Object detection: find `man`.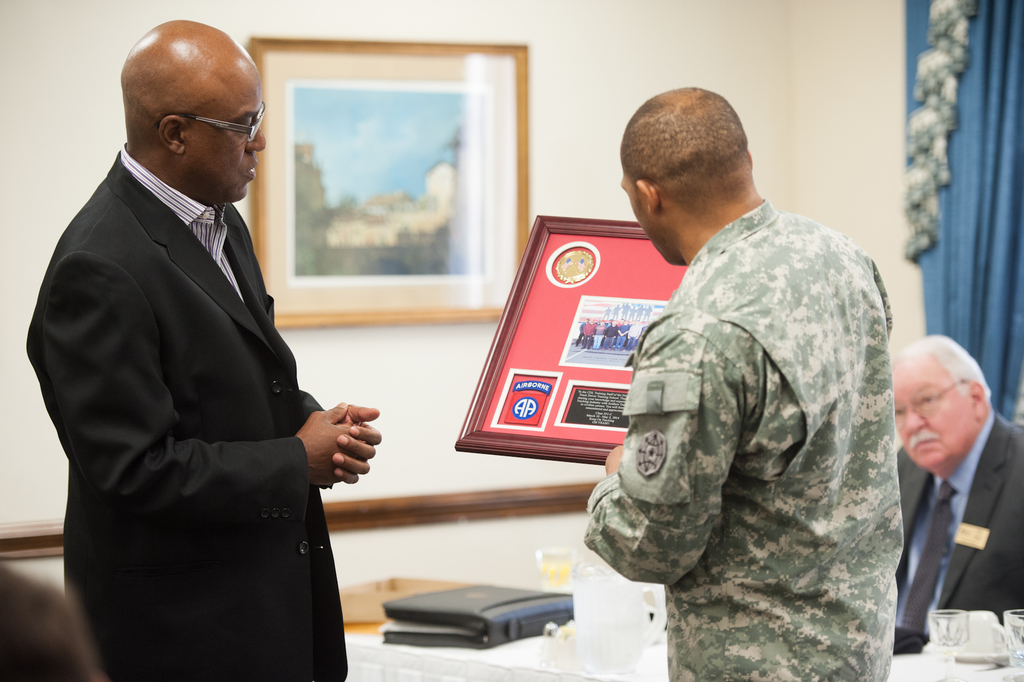
{"x1": 883, "y1": 329, "x2": 1020, "y2": 651}.
